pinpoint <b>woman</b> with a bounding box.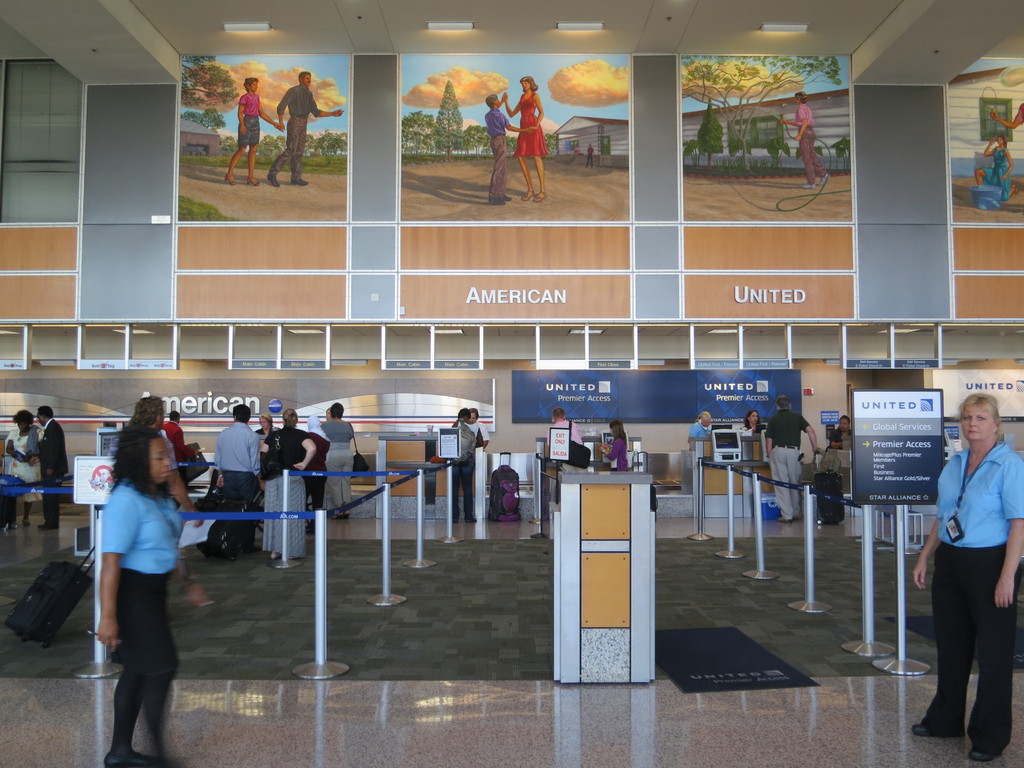
5/409/44/529.
